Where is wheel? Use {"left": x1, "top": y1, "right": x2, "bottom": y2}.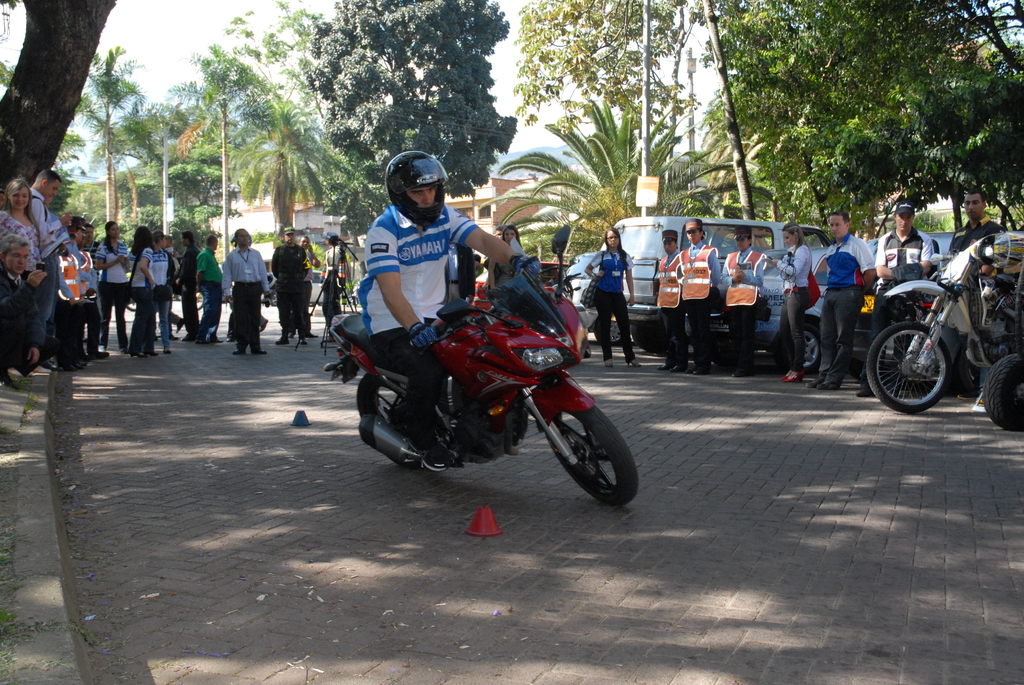
{"left": 593, "top": 320, "right": 623, "bottom": 344}.
